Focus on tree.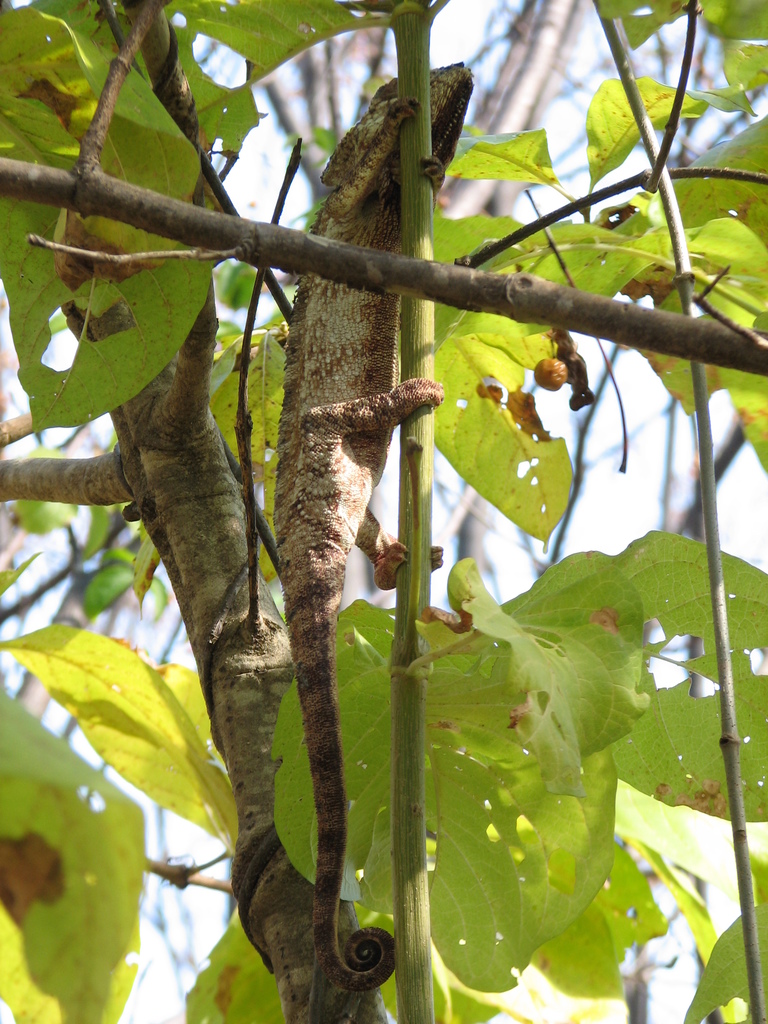
Focused at box=[0, 0, 767, 1023].
